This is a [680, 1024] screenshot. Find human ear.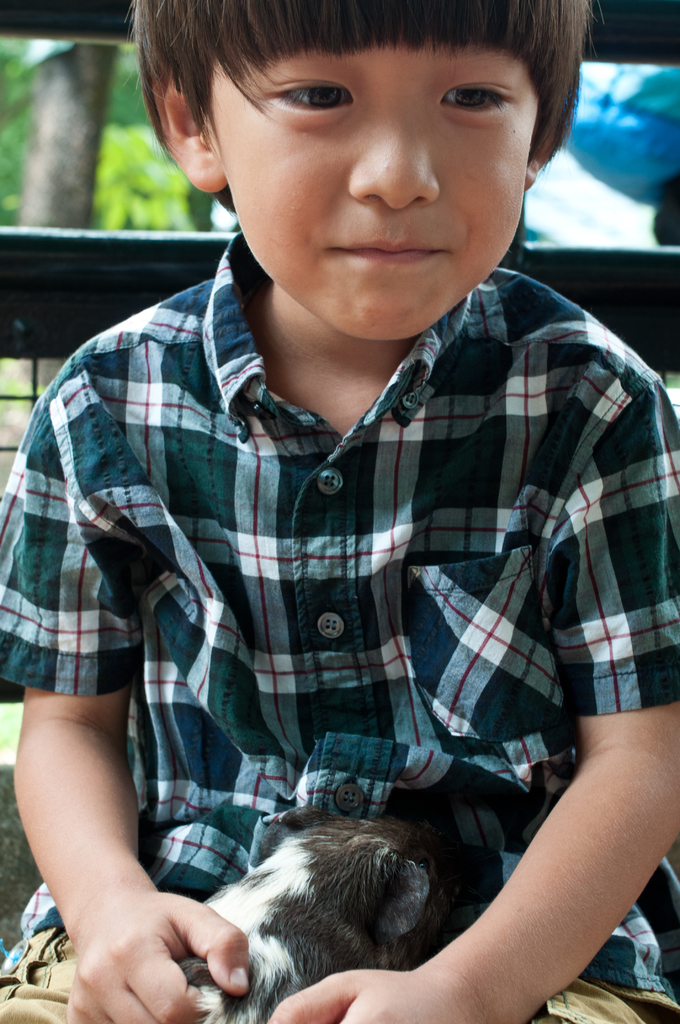
Bounding box: <box>522,115,566,192</box>.
